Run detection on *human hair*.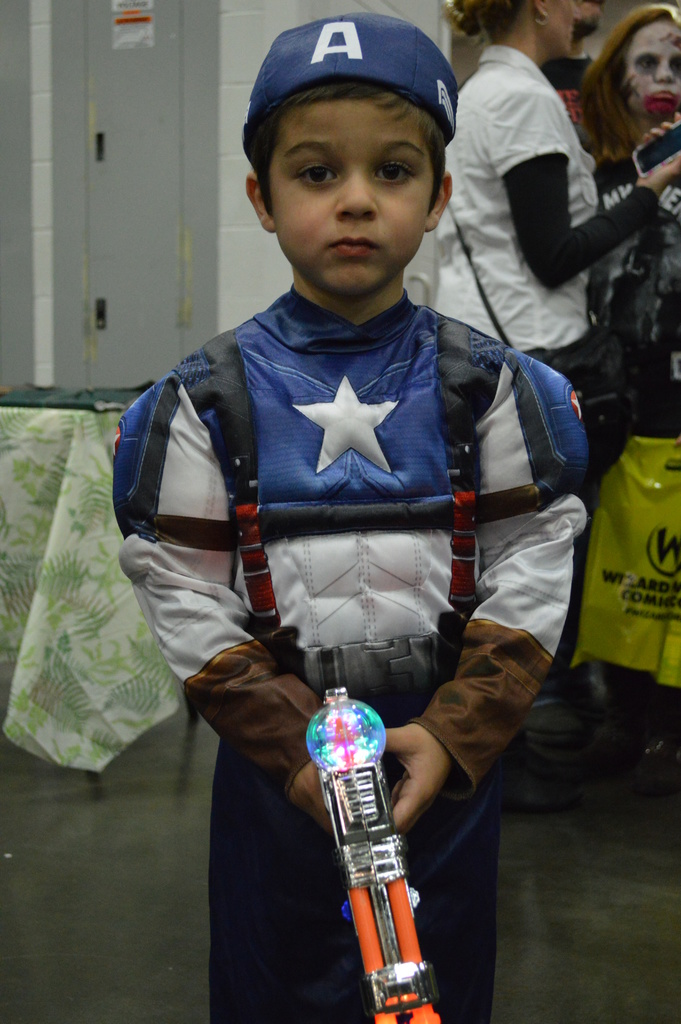
Result: (575,12,680,180).
